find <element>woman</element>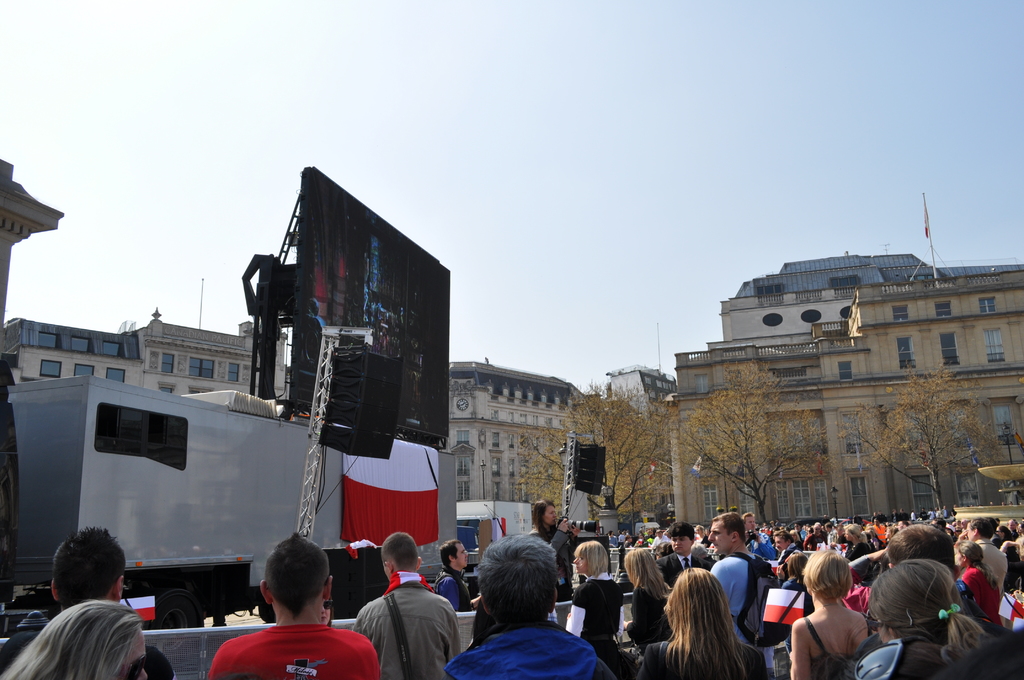
select_region(0, 602, 155, 679)
